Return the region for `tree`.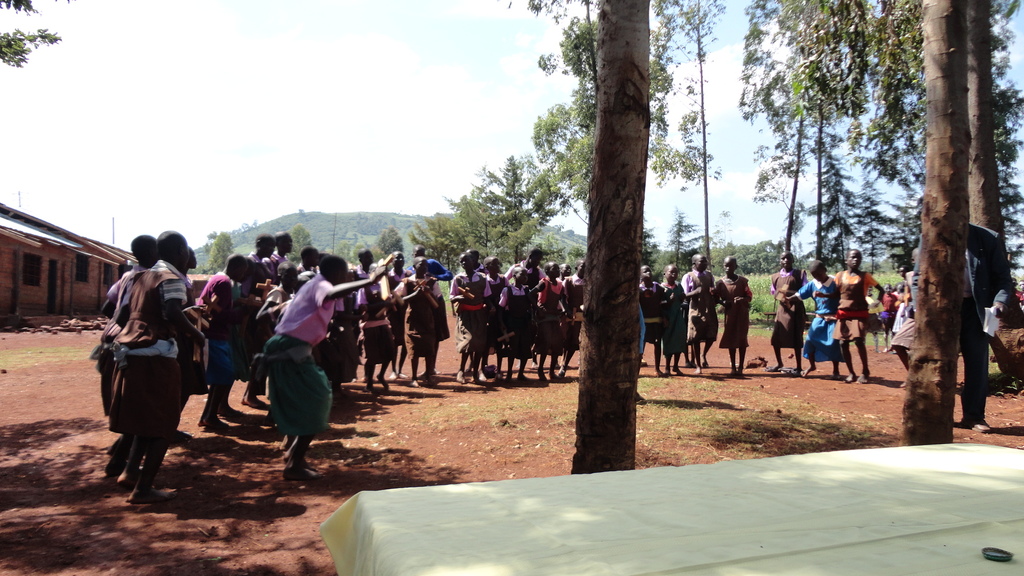
[left=378, top=228, right=403, bottom=256].
